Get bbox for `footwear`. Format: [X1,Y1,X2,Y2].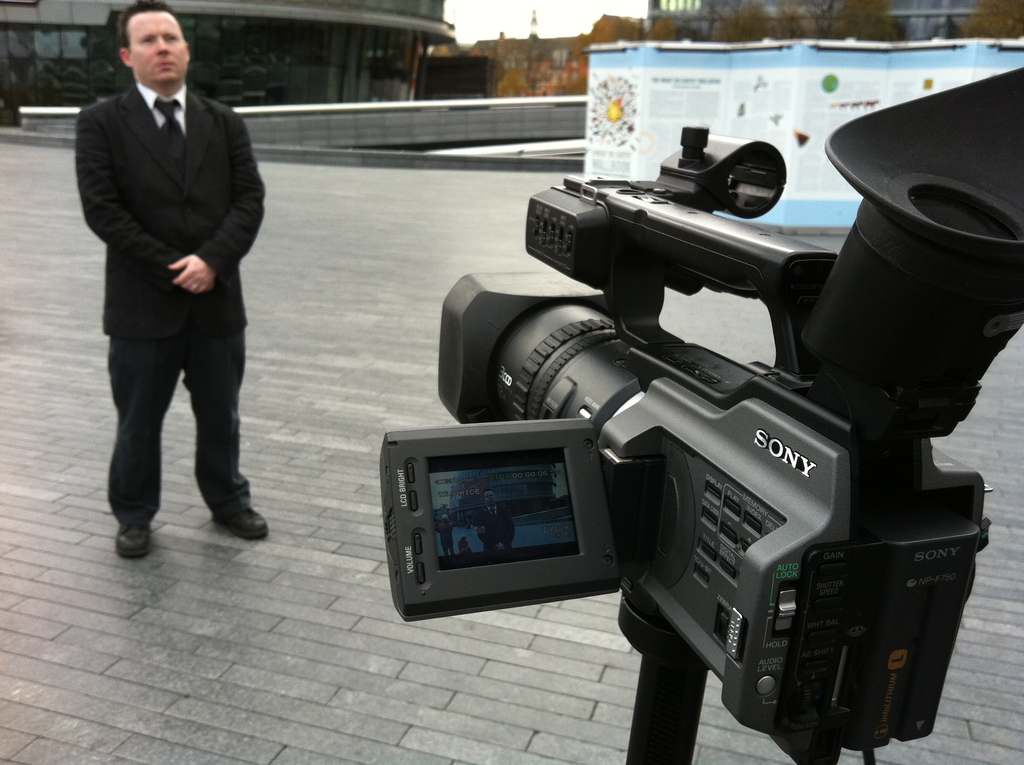
[185,468,252,547].
